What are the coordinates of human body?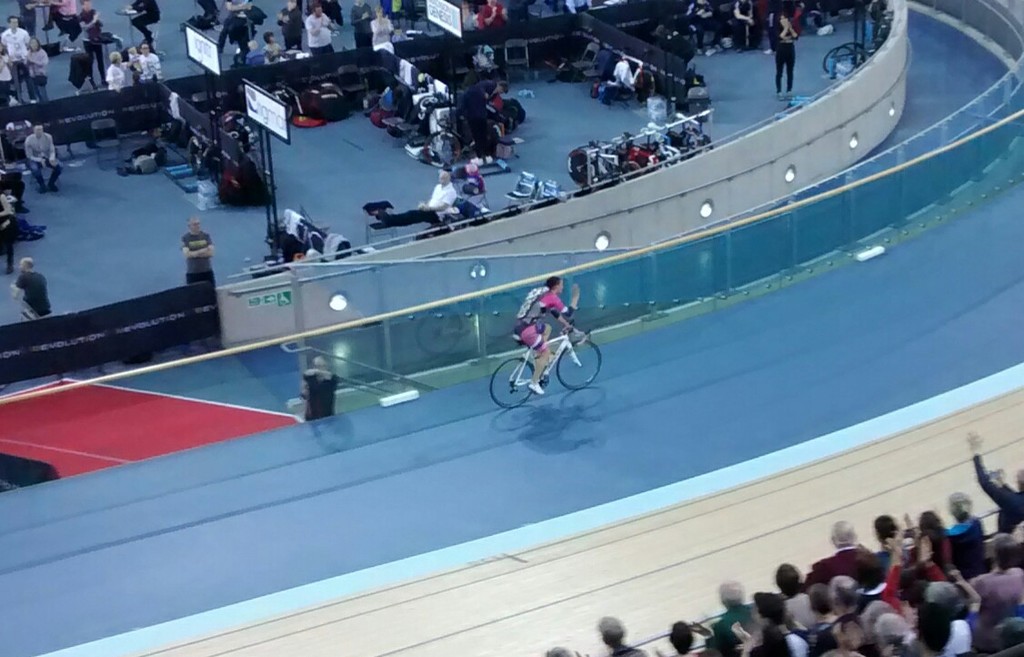
rect(459, 82, 498, 164).
